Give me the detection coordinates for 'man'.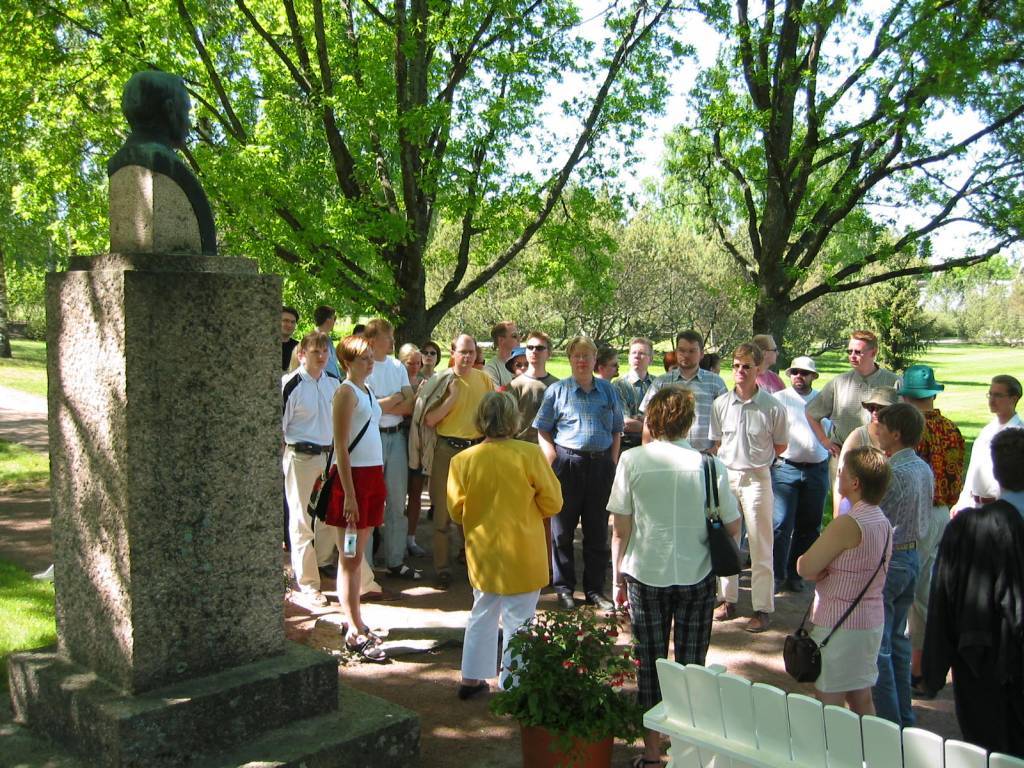
pyautogui.locateOnScreen(591, 344, 618, 377).
